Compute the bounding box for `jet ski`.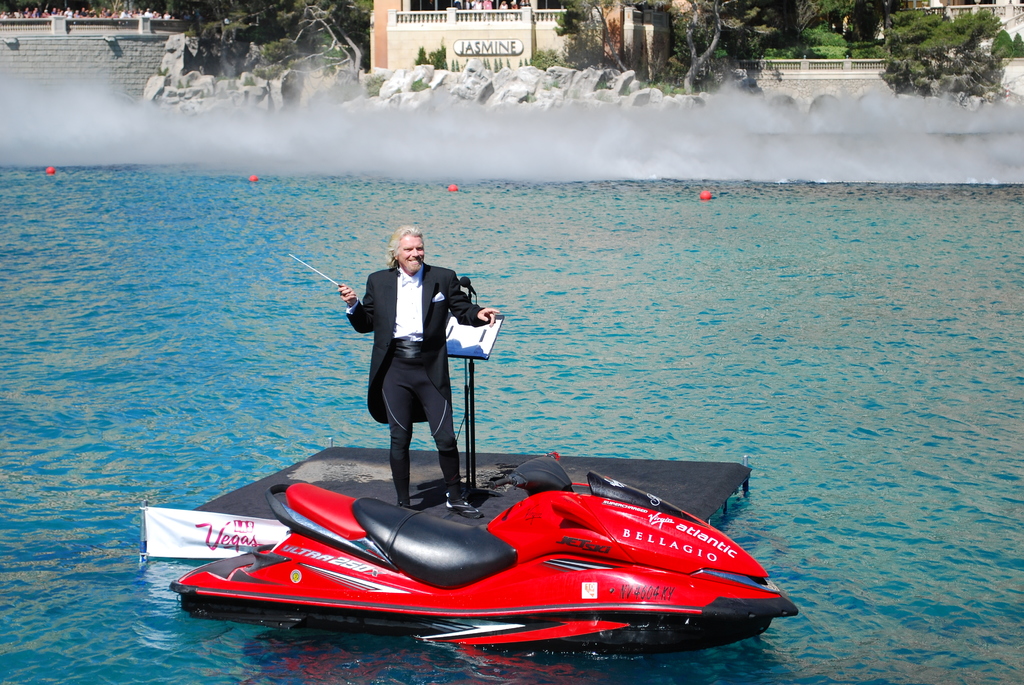
<box>168,452,801,652</box>.
